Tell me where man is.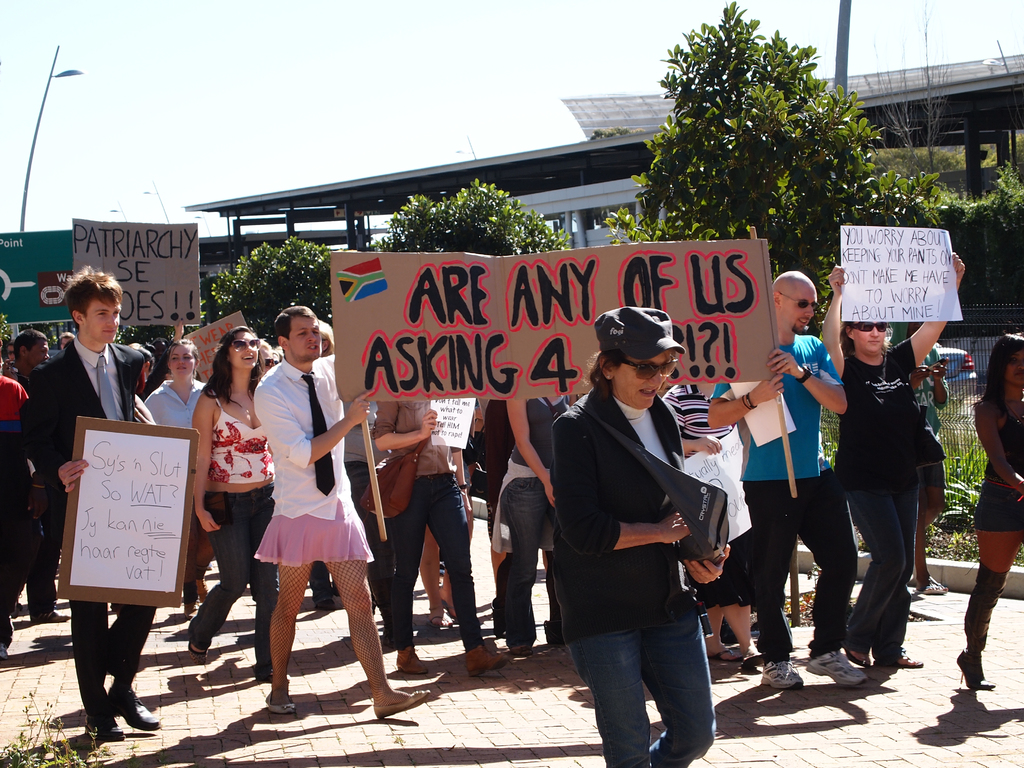
man is at region(817, 252, 969, 675).
